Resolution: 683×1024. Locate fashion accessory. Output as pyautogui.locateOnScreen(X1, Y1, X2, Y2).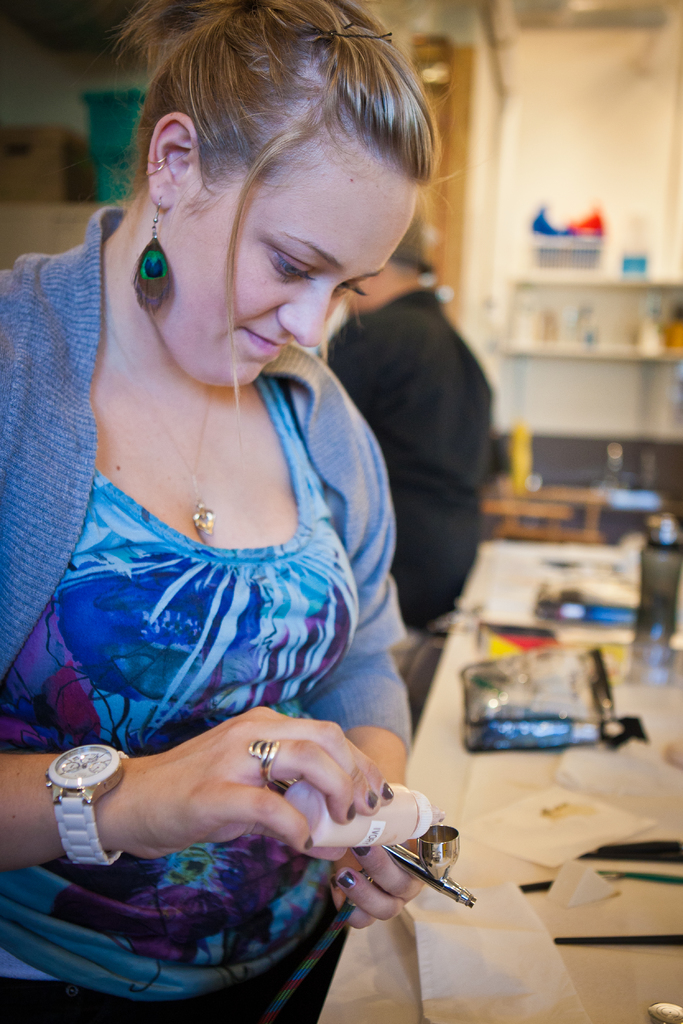
pyautogui.locateOnScreen(134, 195, 178, 318).
